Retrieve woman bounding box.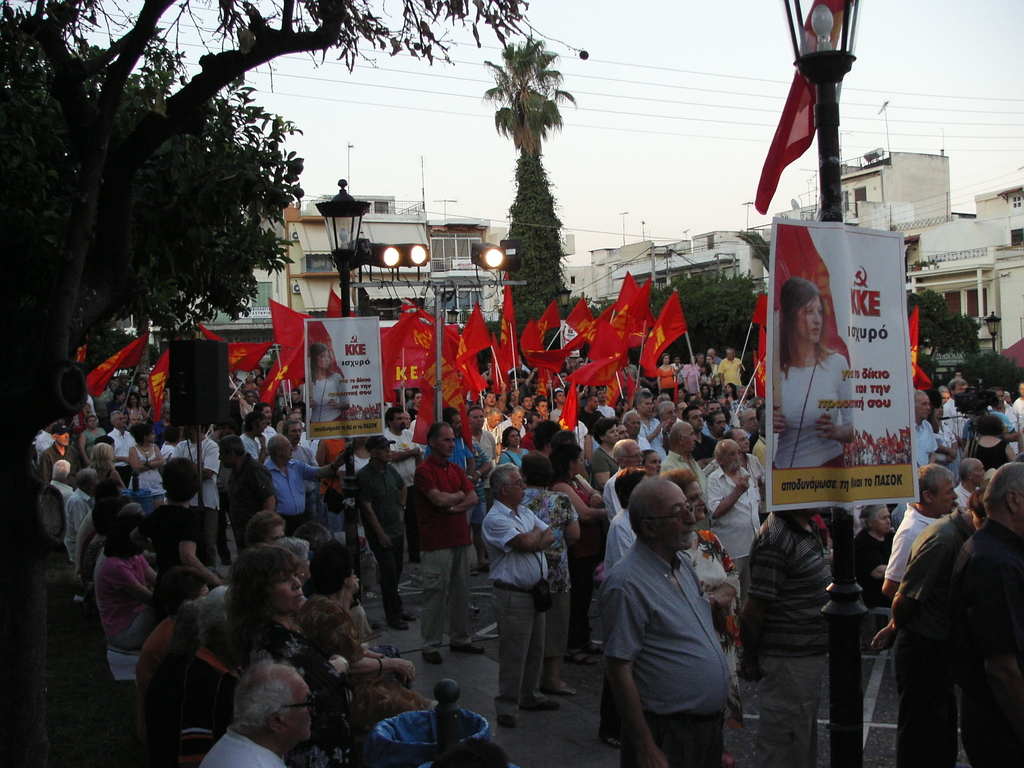
Bounding box: rect(501, 425, 527, 471).
